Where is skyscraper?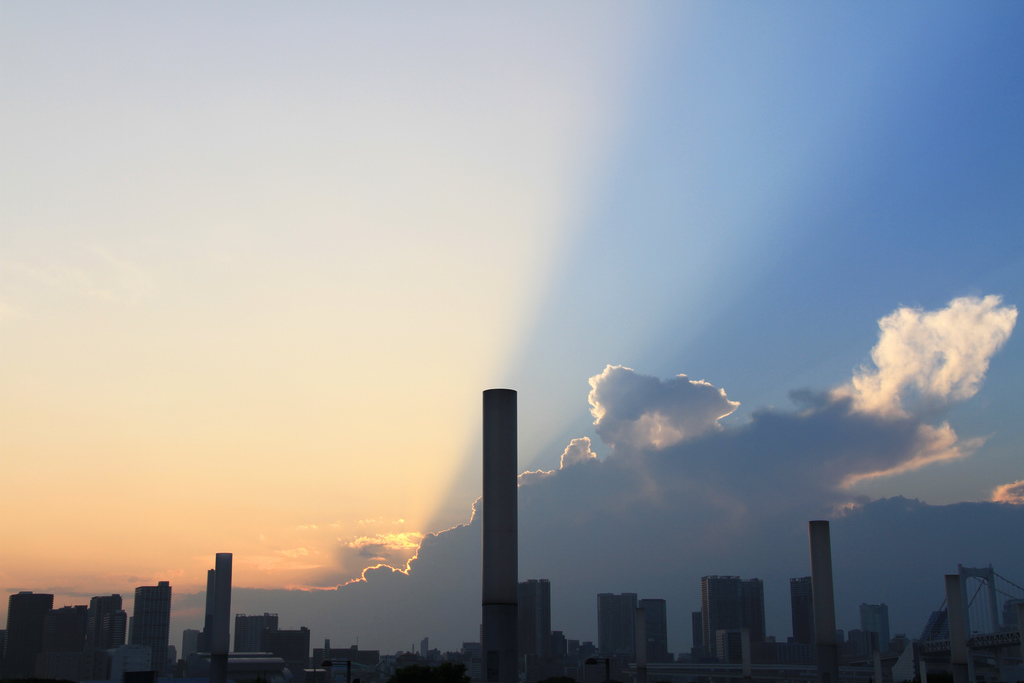
58/605/89/682.
